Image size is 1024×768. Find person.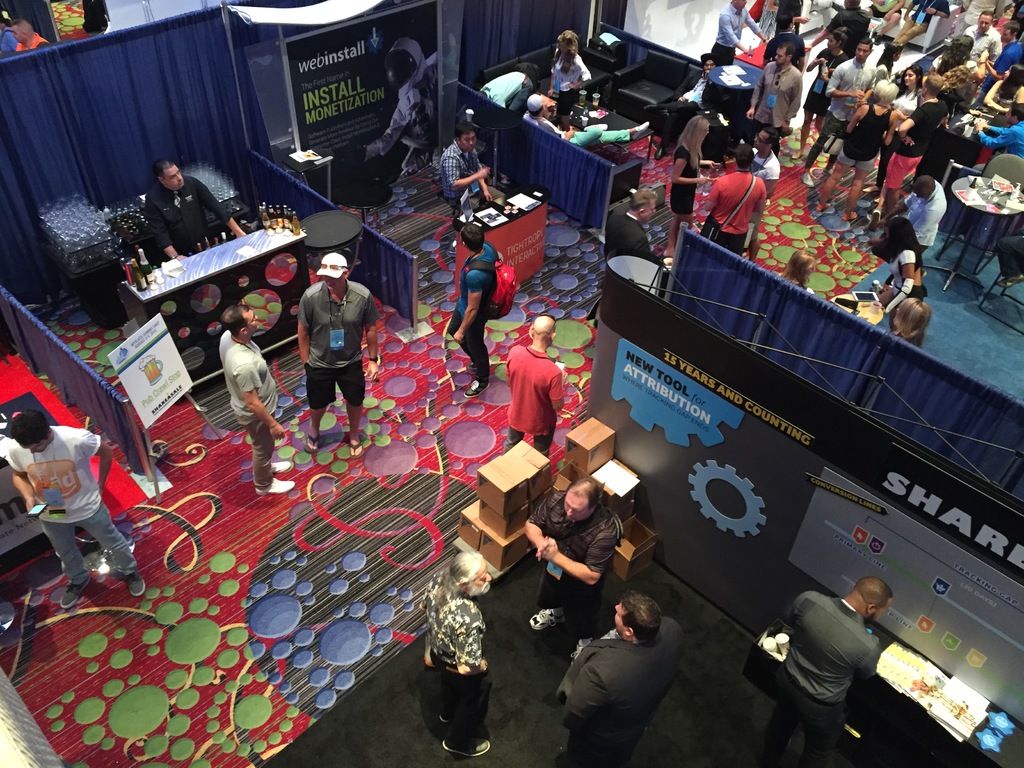
<box>709,0,776,67</box>.
